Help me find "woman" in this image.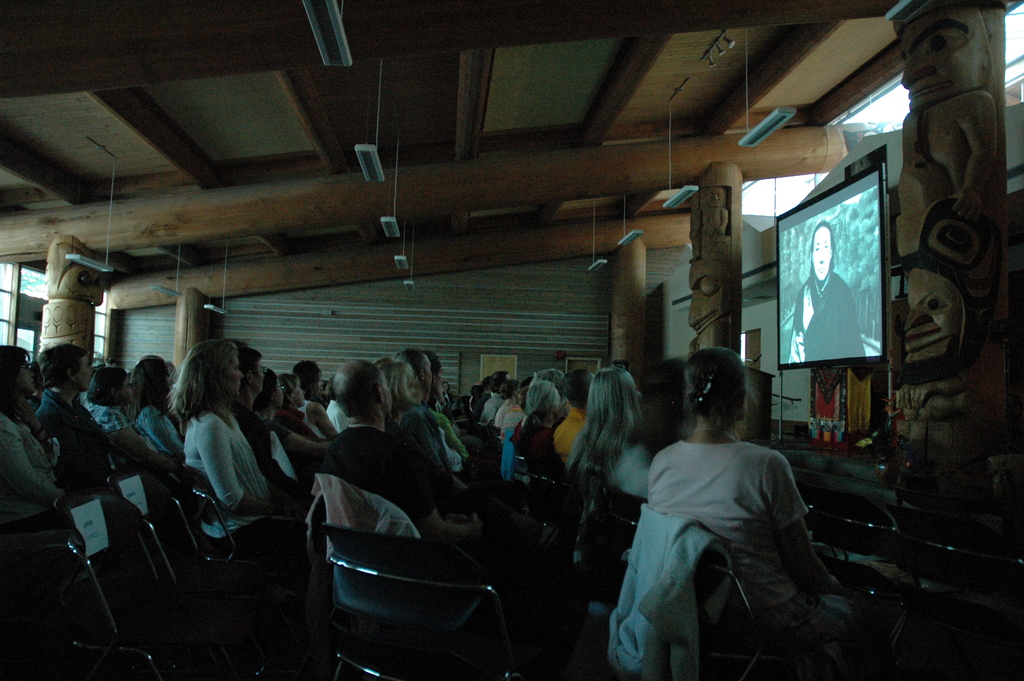
Found it: left=274, top=373, right=321, bottom=444.
